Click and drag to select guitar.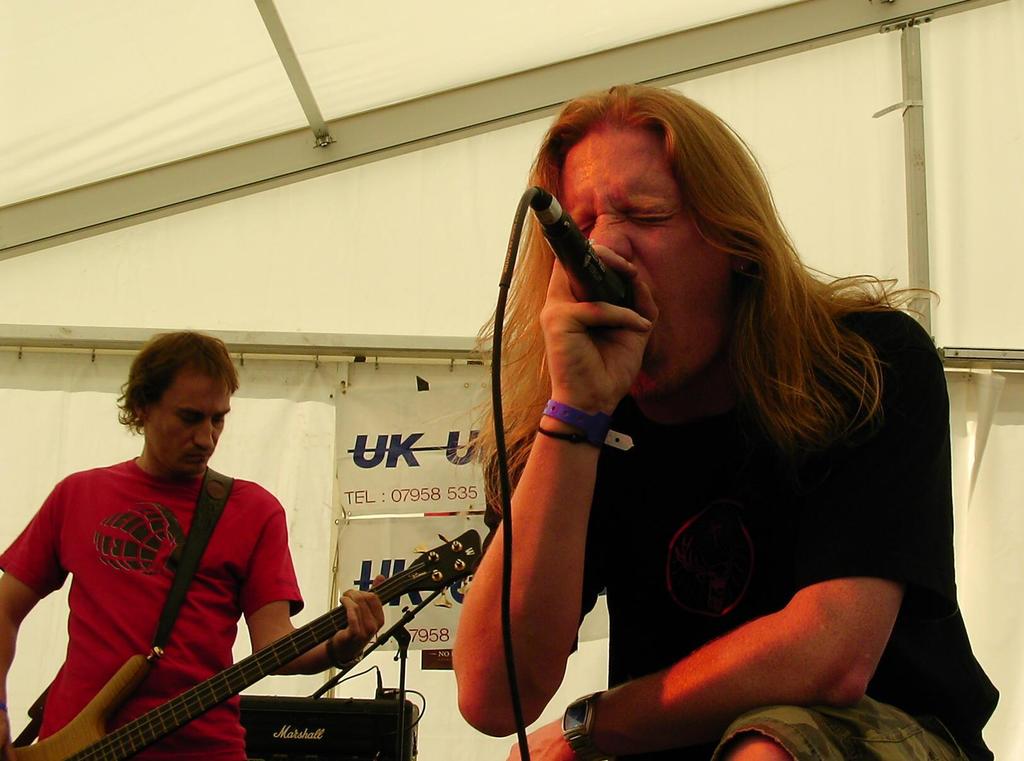
Selection: (2,529,483,760).
